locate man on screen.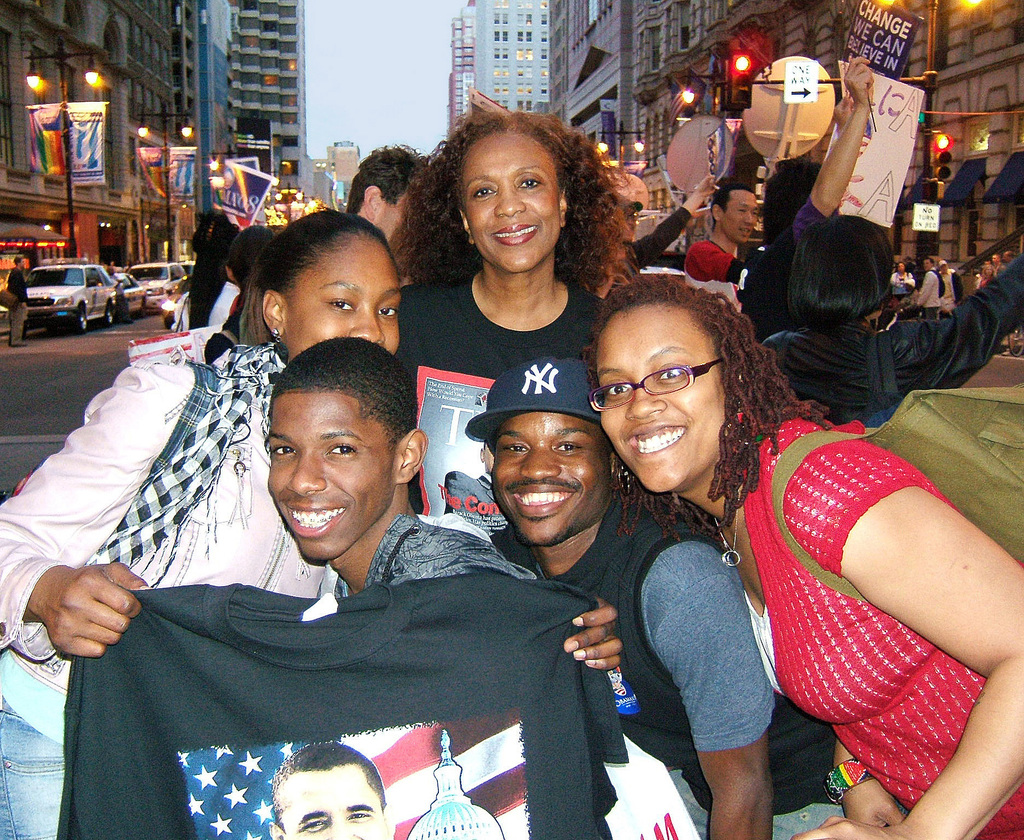
On screen at select_region(265, 339, 545, 597).
